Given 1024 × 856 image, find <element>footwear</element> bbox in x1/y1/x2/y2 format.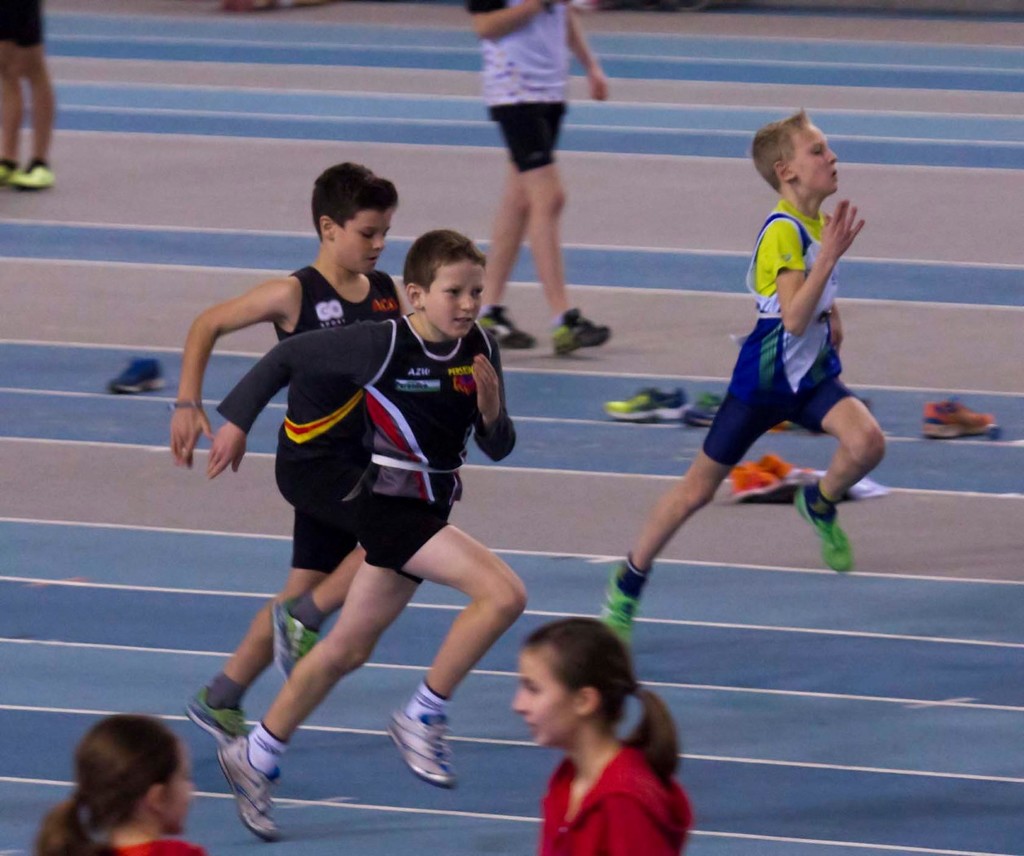
791/481/854/576.
